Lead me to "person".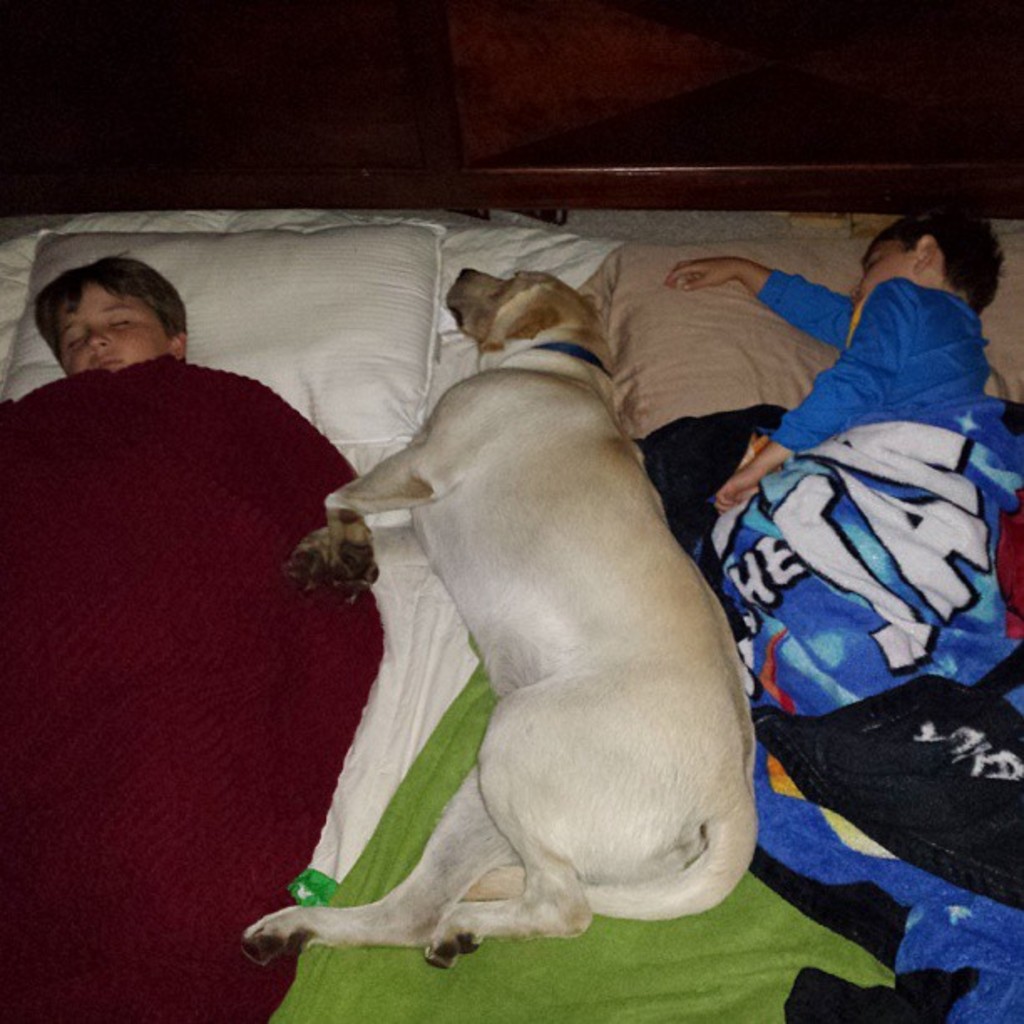
Lead to [35, 234, 373, 939].
